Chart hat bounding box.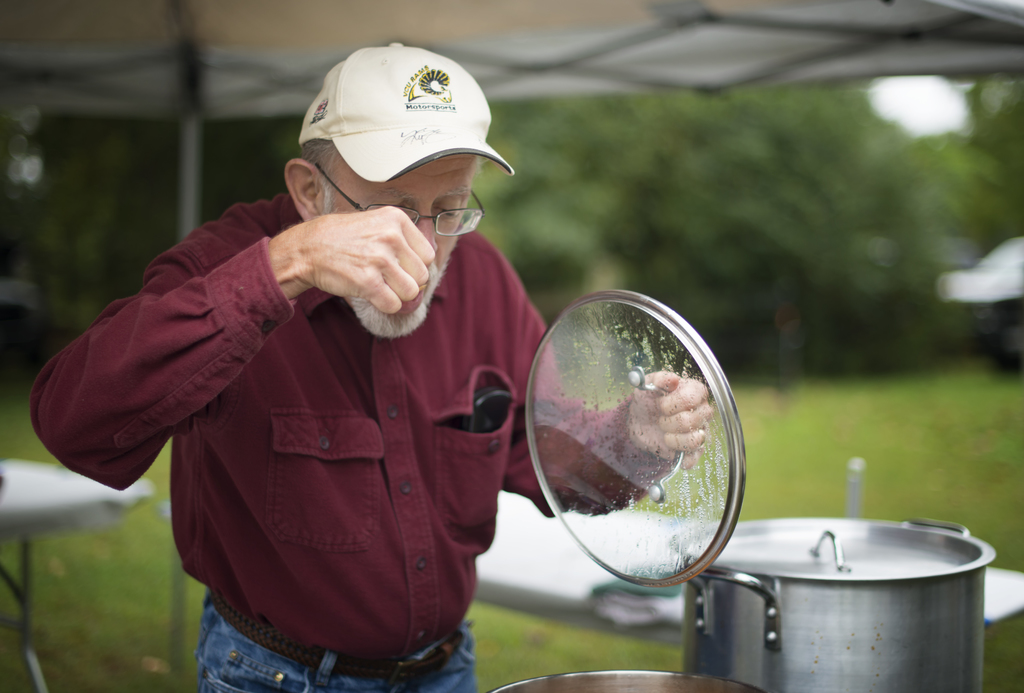
Charted: (297,43,516,186).
